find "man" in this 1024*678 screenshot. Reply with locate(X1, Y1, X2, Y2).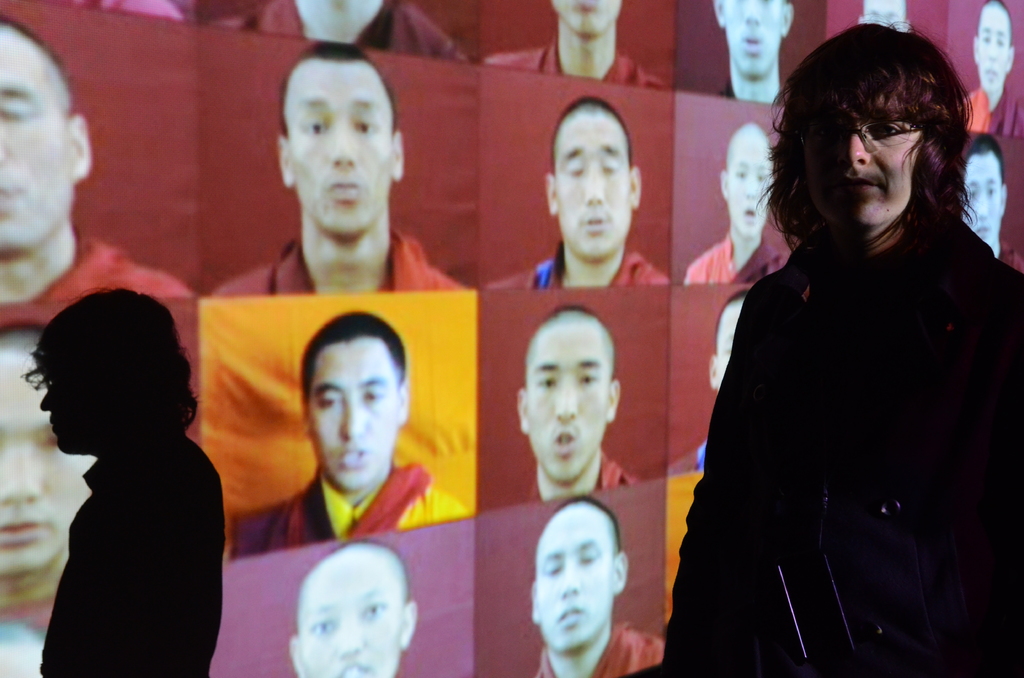
locate(0, 20, 189, 327).
